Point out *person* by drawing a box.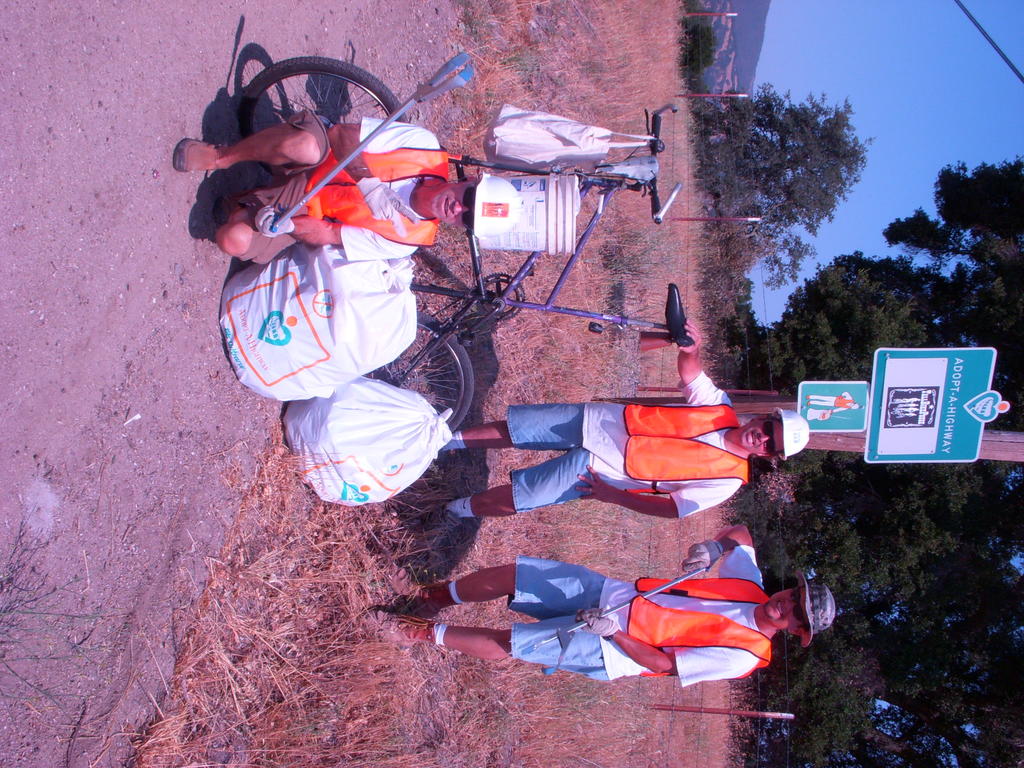
<region>172, 117, 523, 274</region>.
